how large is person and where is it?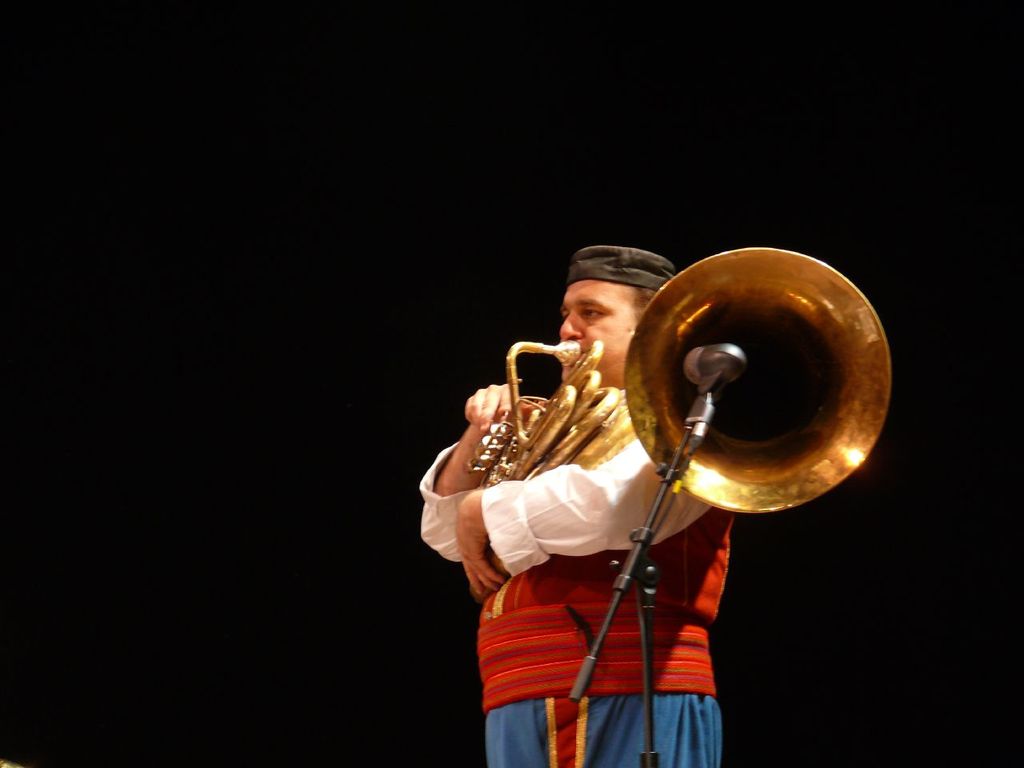
Bounding box: bbox=[418, 246, 734, 767].
